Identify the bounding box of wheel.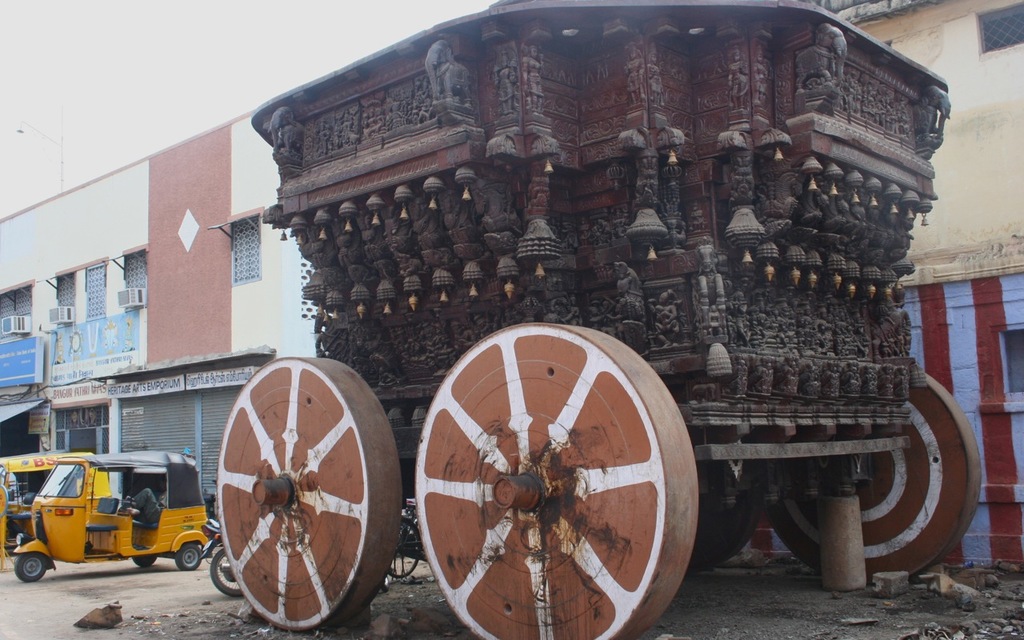
pyautogui.locateOnScreen(389, 518, 418, 578).
